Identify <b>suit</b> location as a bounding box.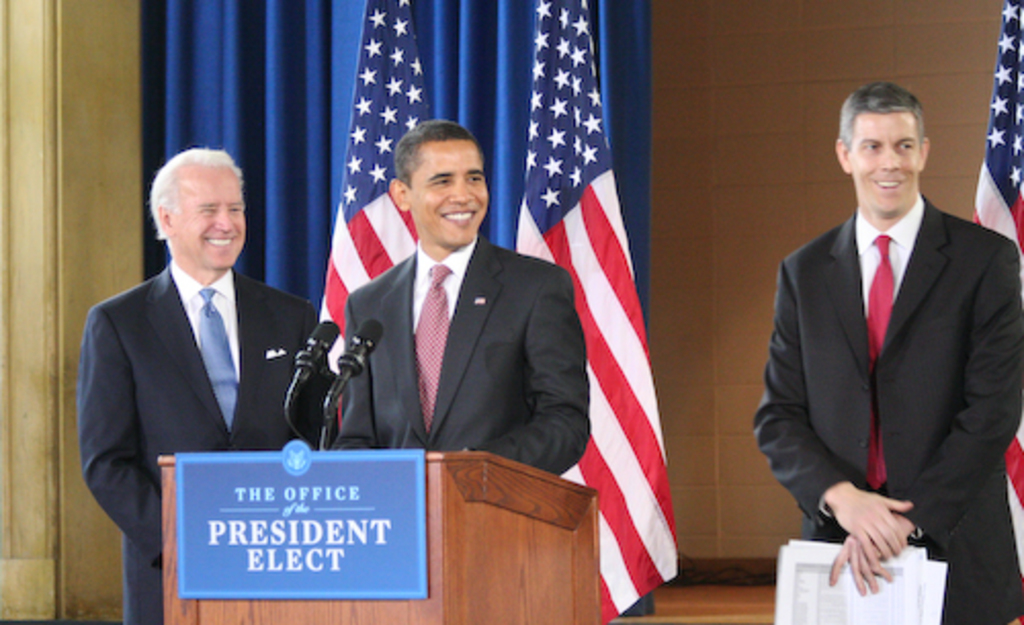
342 230 594 475.
